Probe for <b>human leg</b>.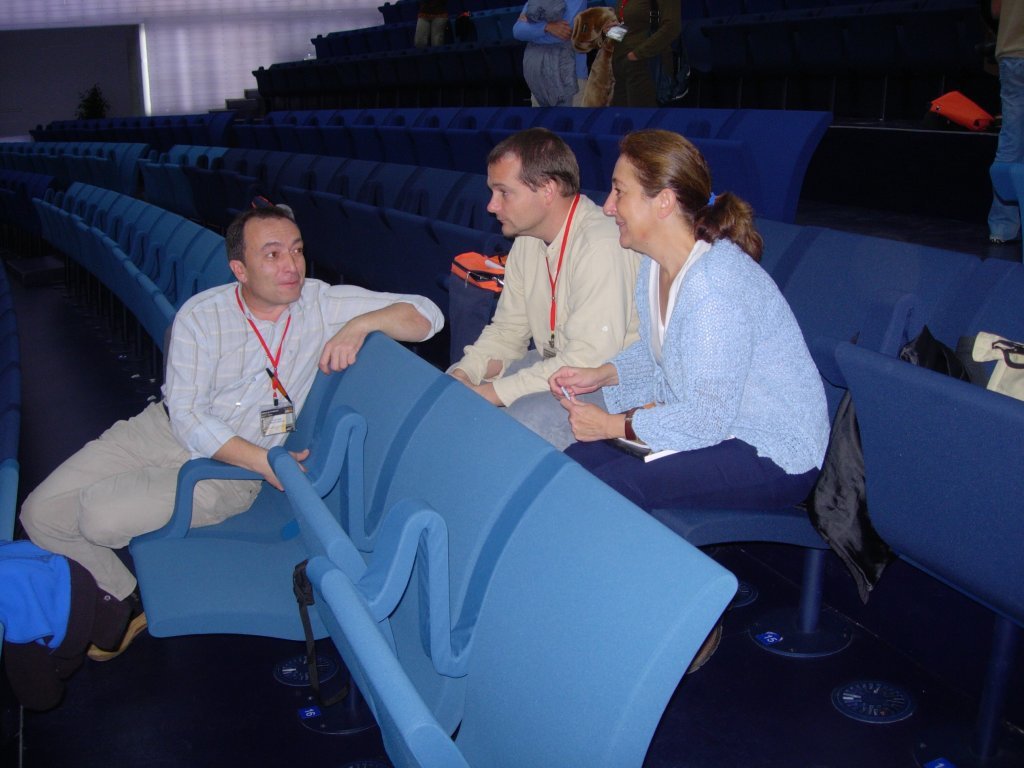
Probe result: rect(431, 14, 446, 47).
